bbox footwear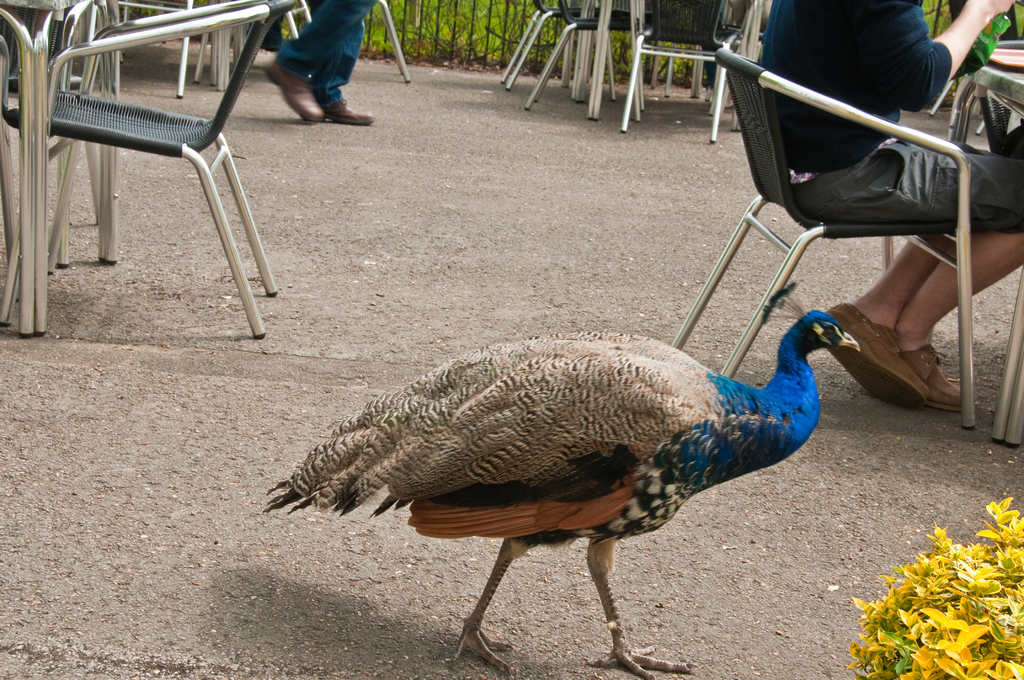
x1=264 y1=58 x2=326 y2=122
